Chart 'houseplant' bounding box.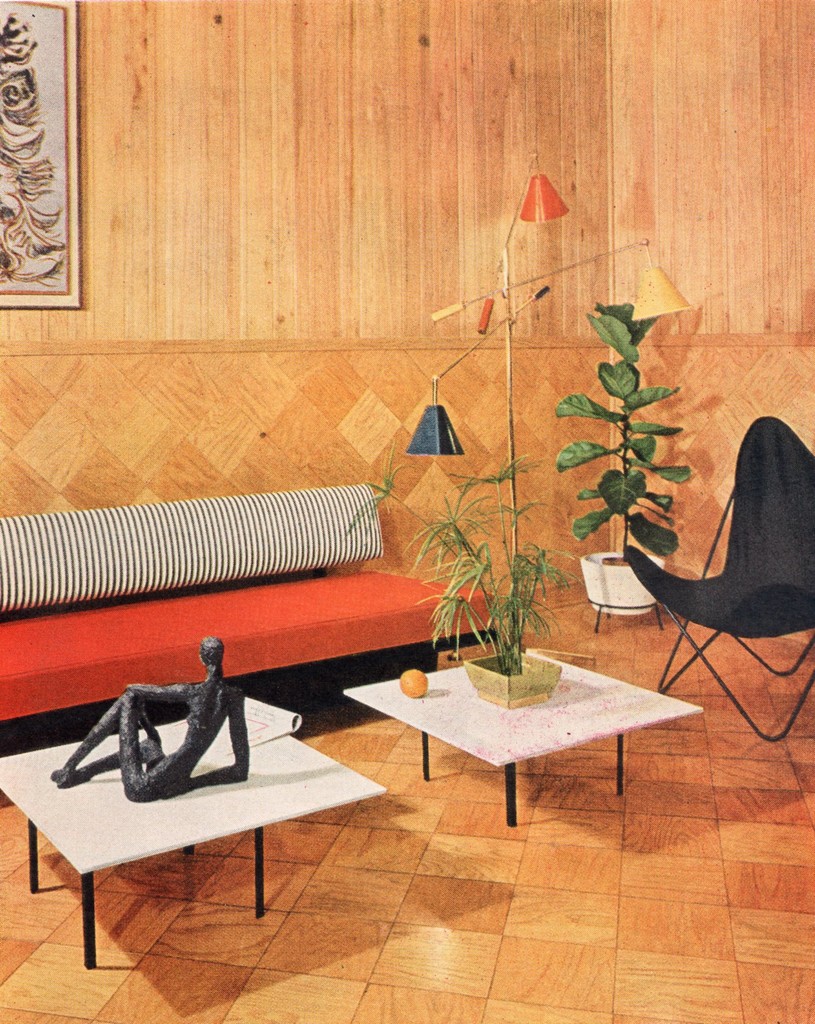
Charted: [548, 289, 705, 616].
